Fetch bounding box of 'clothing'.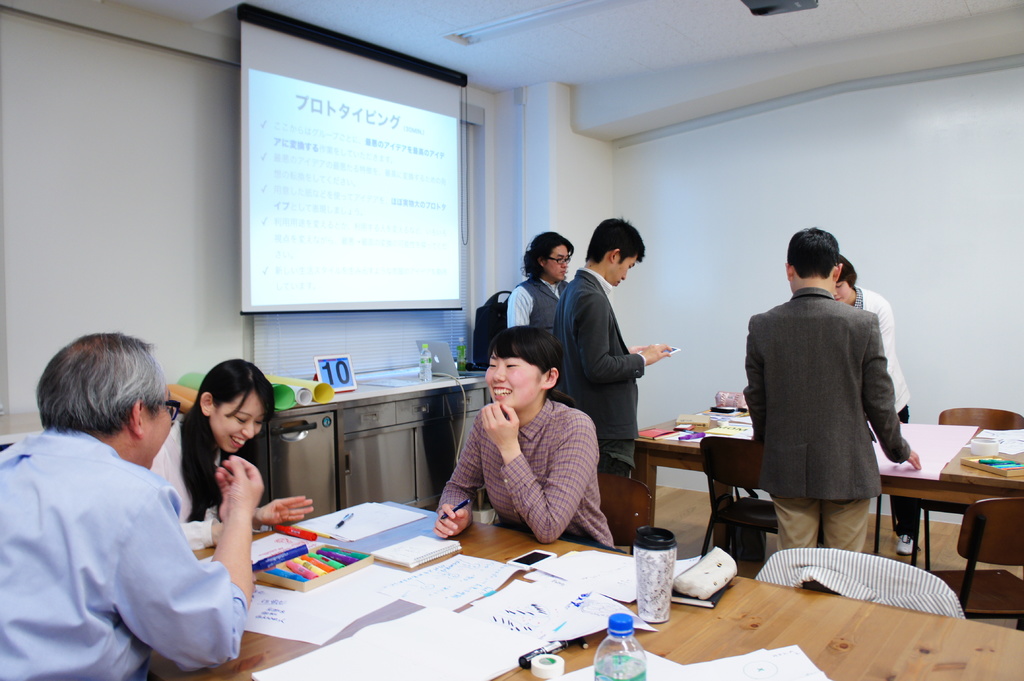
Bbox: left=15, top=405, right=246, bottom=676.
